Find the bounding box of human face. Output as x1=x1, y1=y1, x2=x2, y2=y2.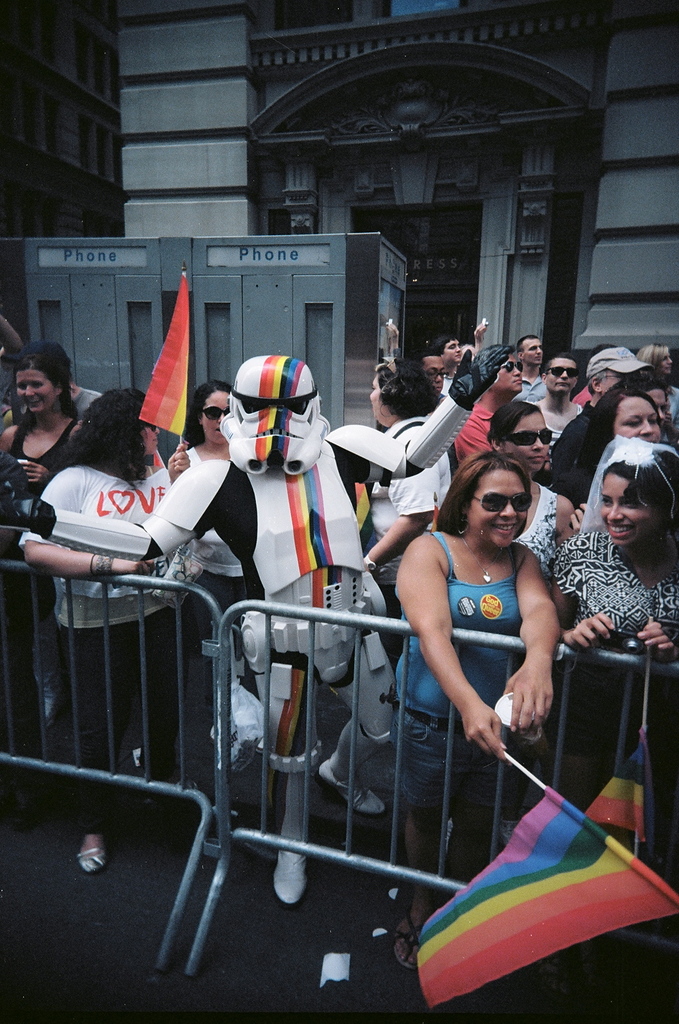
x1=644, y1=388, x2=667, y2=419.
